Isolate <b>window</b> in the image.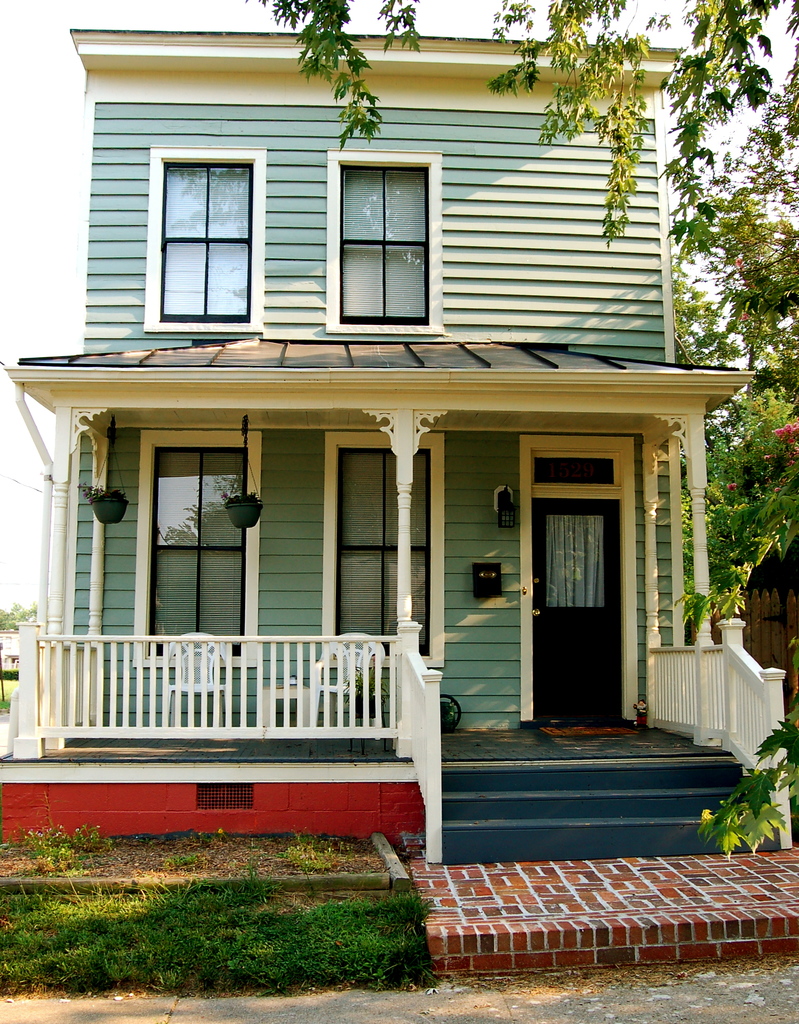
Isolated region: locate(321, 428, 449, 669).
